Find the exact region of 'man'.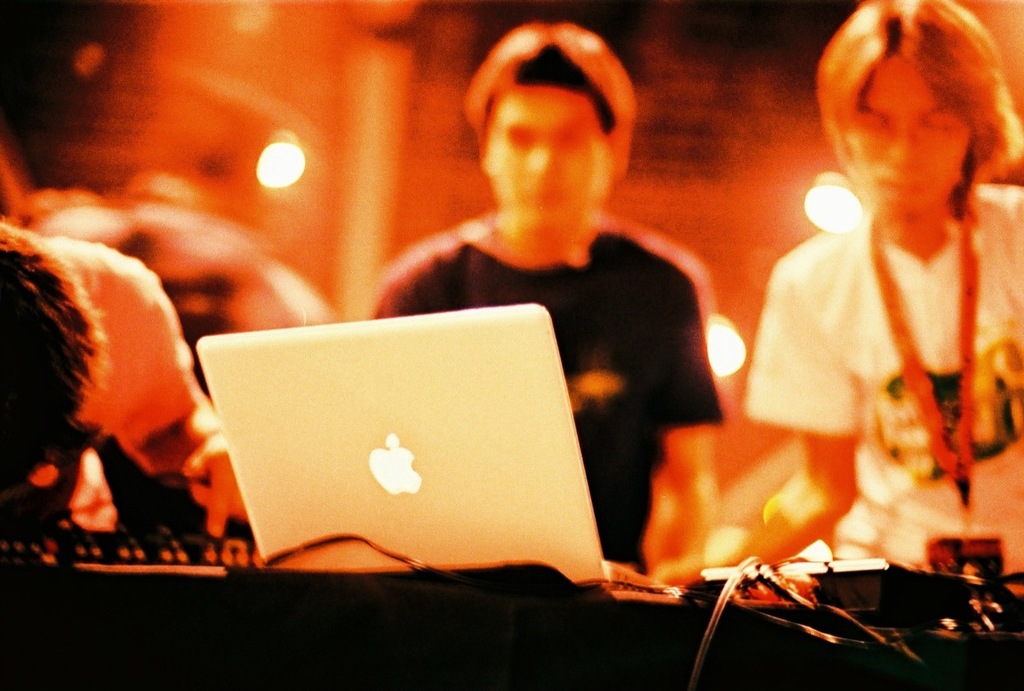
Exact region: x1=733, y1=0, x2=1023, y2=583.
